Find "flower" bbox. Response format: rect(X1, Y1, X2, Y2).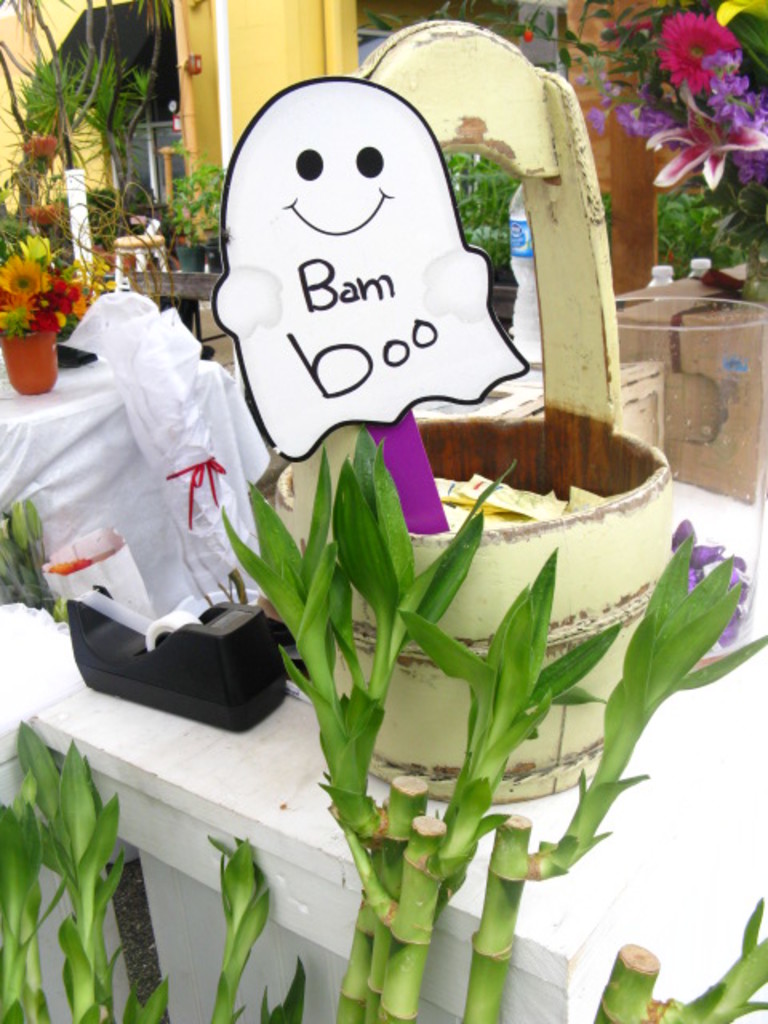
rect(22, 197, 66, 221).
